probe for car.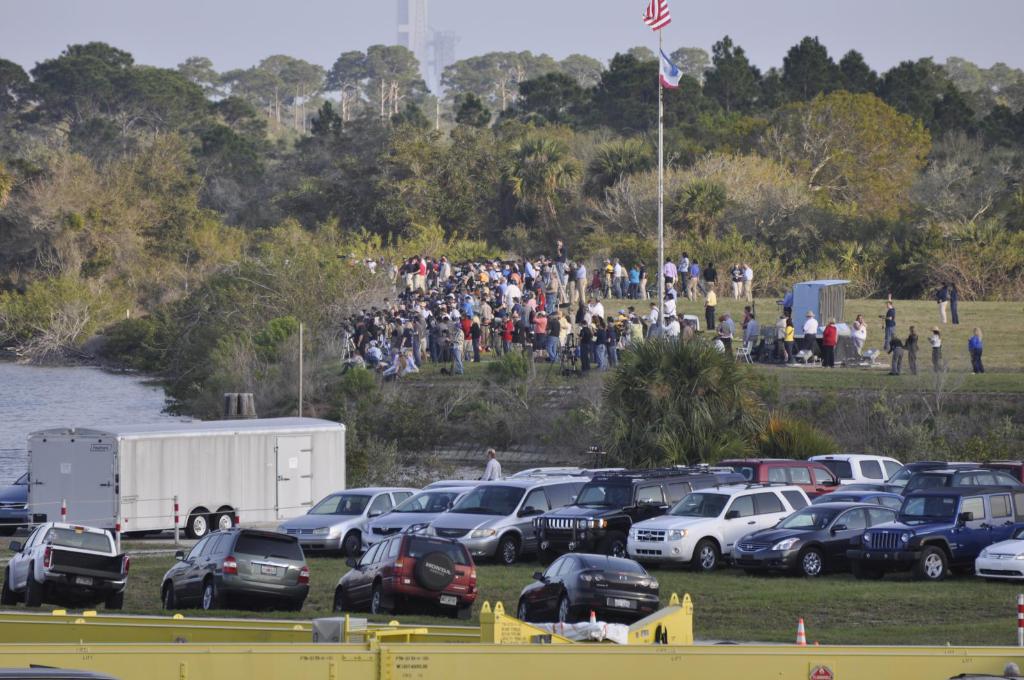
Probe result: [left=0, top=468, right=31, bottom=532].
